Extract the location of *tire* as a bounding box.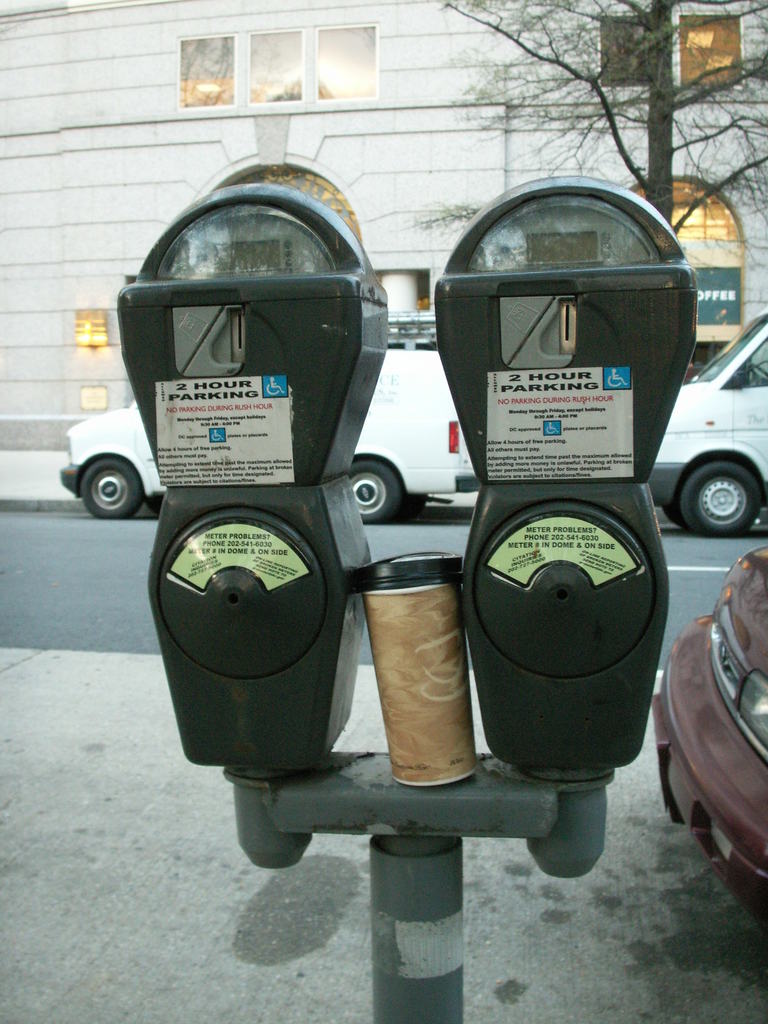
box(659, 475, 687, 527).
